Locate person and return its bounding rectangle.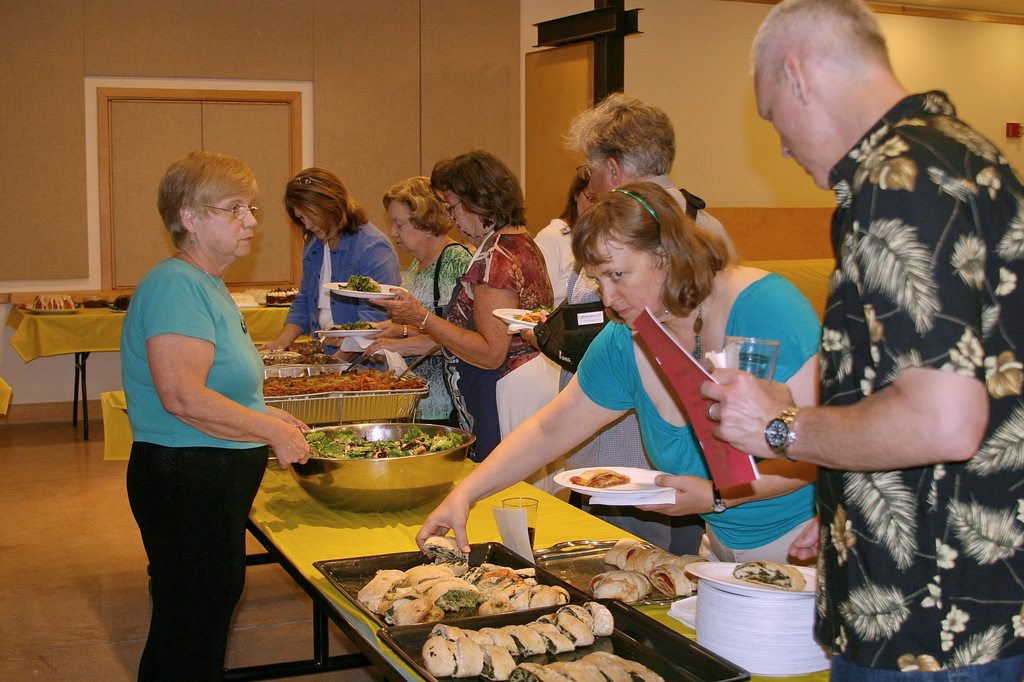
x1=695, y1=0, x2=1023, y2=681.
